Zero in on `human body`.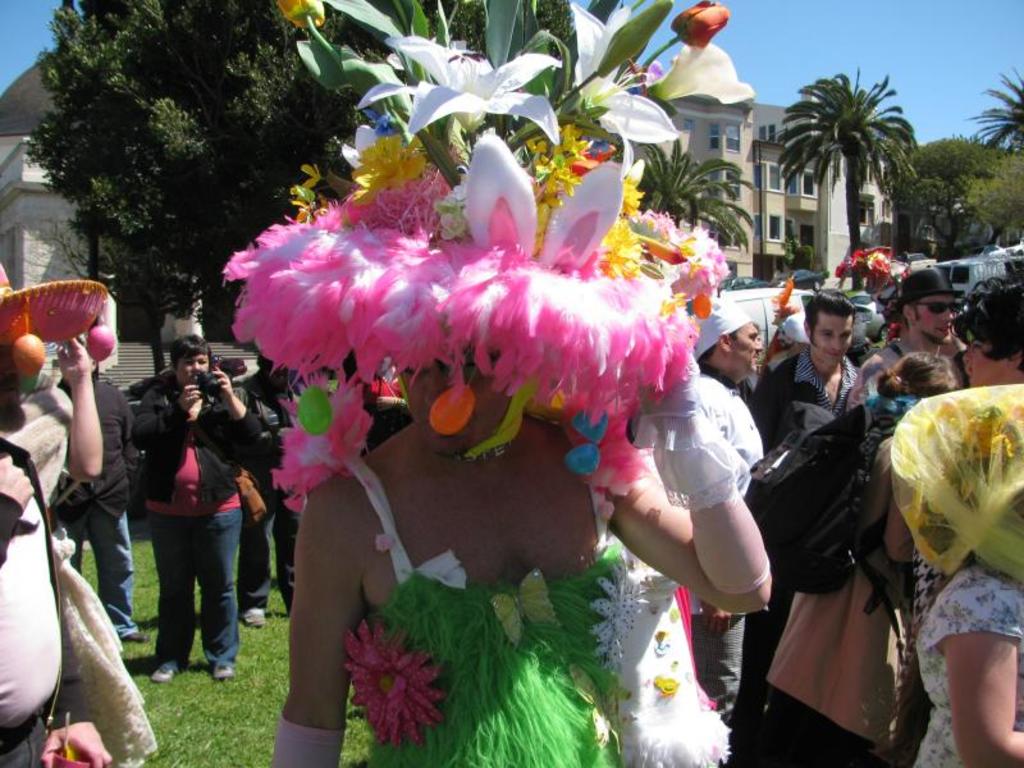
Zeroed in: detection(55, 376, 134, 637).
